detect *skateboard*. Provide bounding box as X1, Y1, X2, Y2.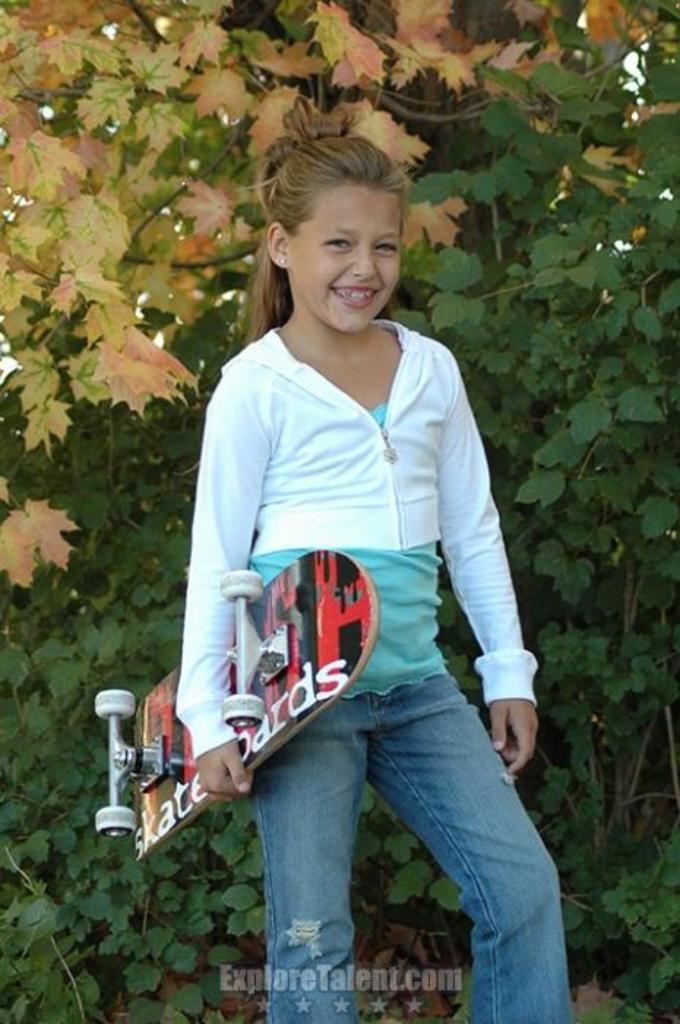
101, 541, 392, 854.
